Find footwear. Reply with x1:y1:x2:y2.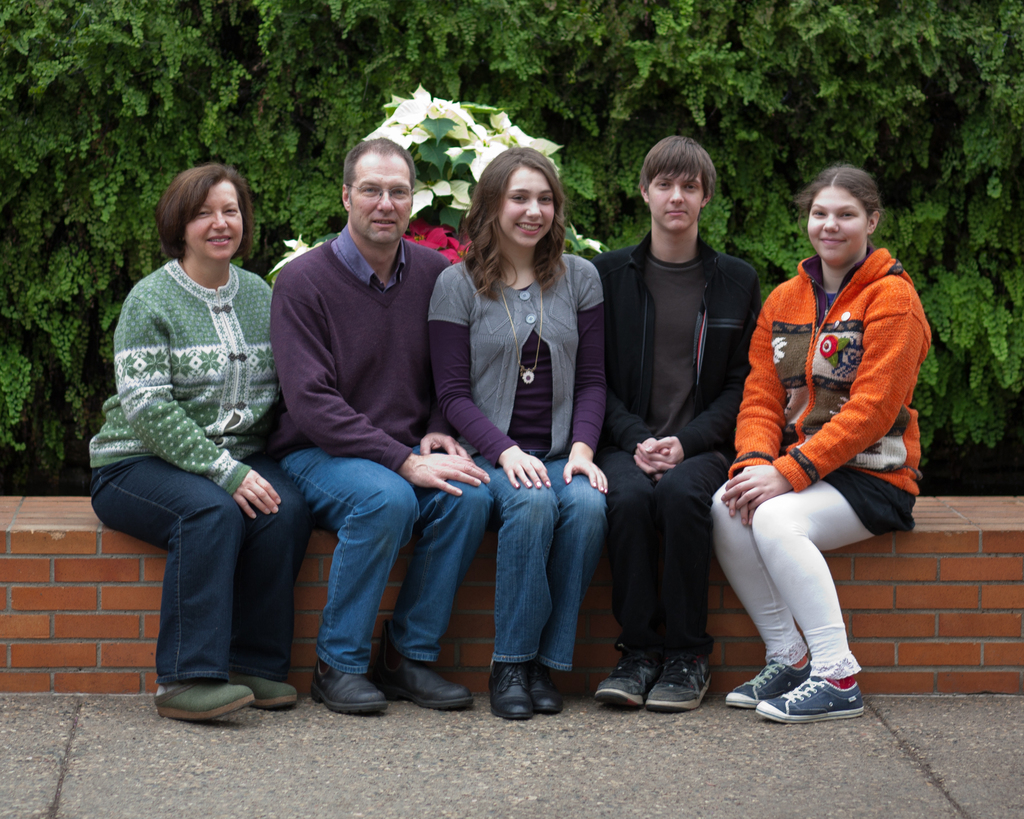
489:662:535:718.
